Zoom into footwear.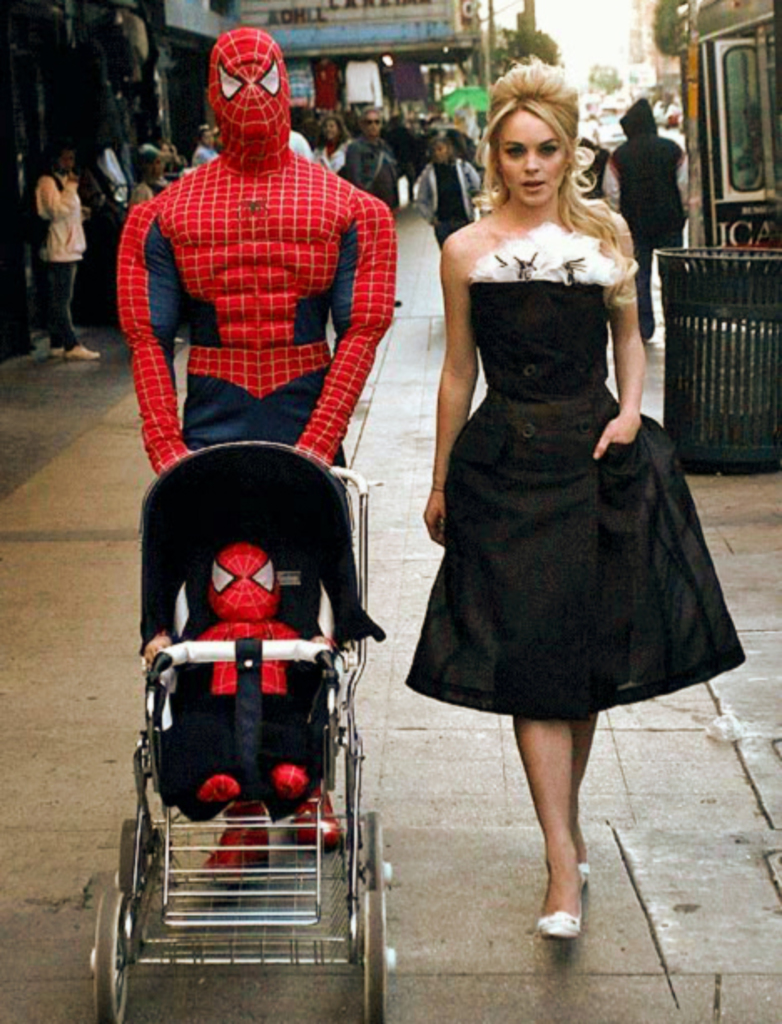
Zoom target: [x1=536, y1=897, x2=588, y2=934].
